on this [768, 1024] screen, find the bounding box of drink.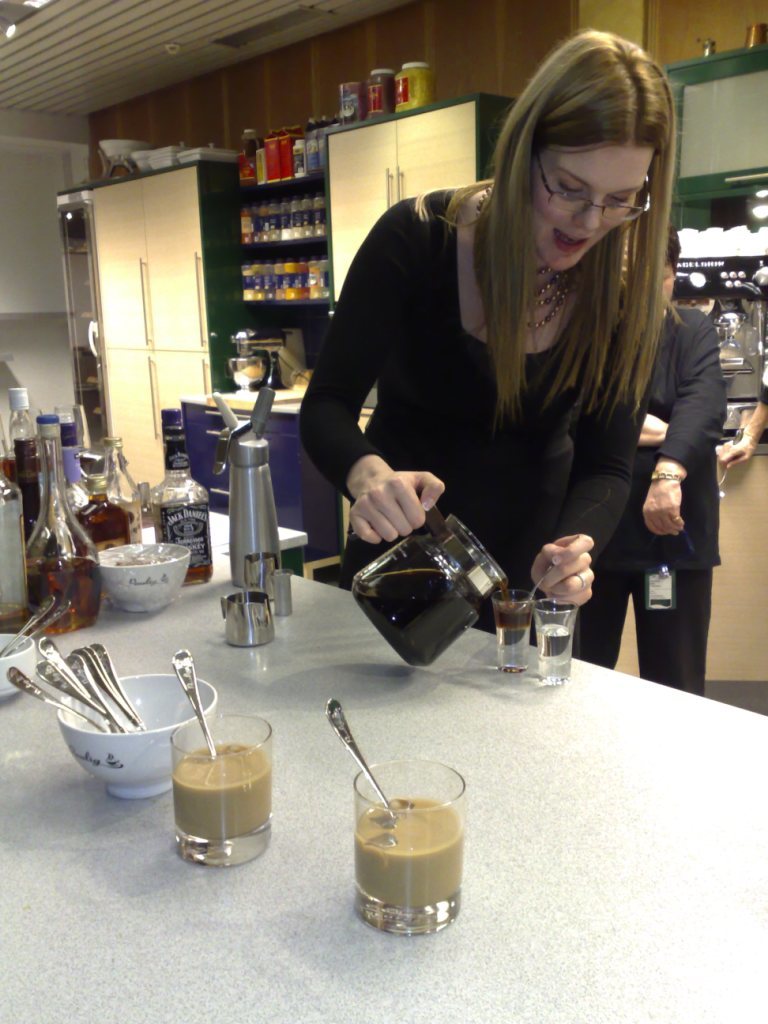
Bounding box: [left=18, top=436, right=39, bottom=543].
